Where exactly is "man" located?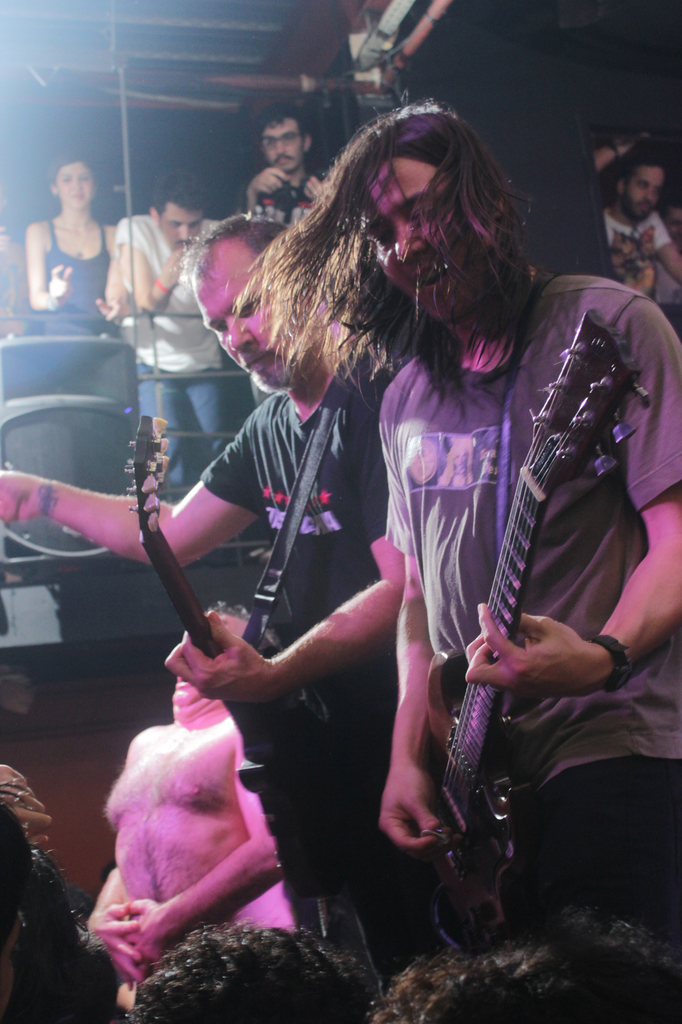
Its bounding box is region(0, 211, 431, 980).
